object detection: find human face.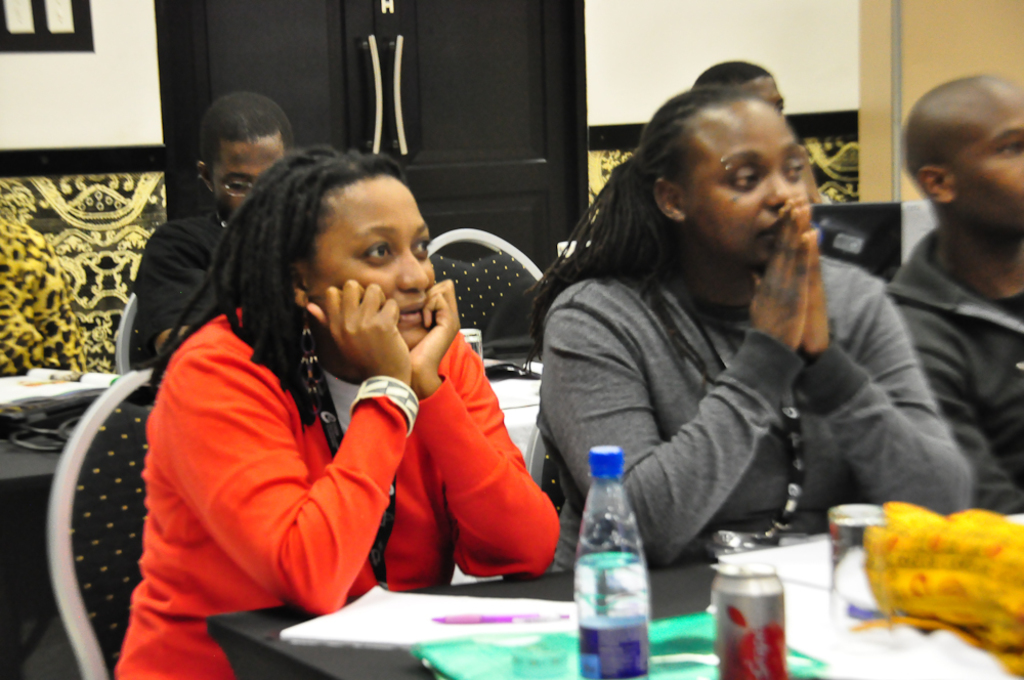
745:75:783:116.
